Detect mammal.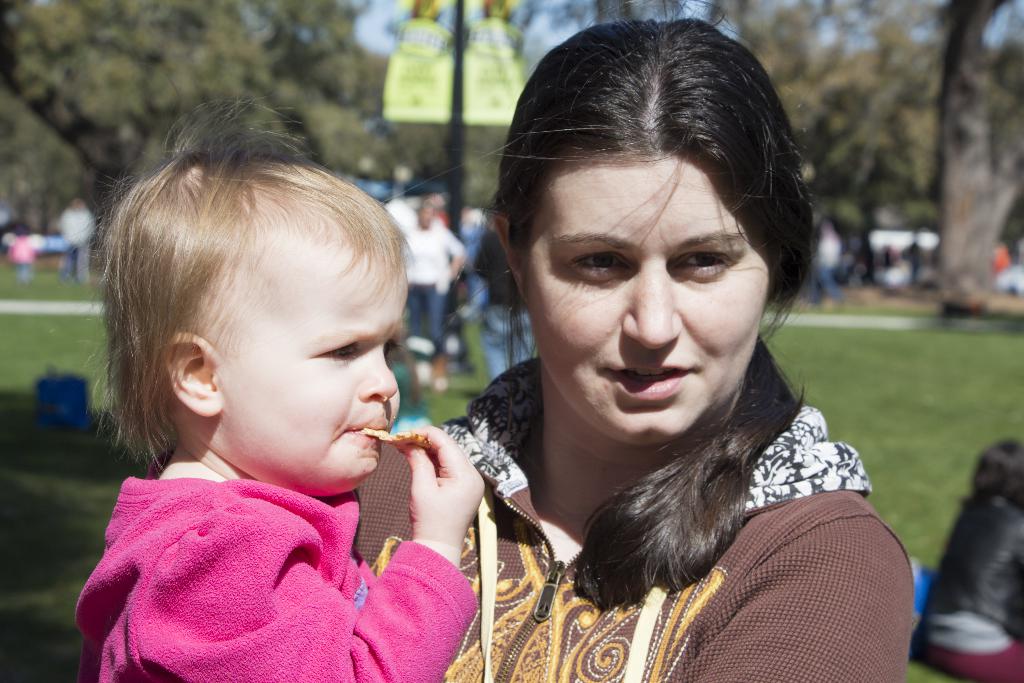
Detected at <region>915, 431, 1023, 682</region>.
